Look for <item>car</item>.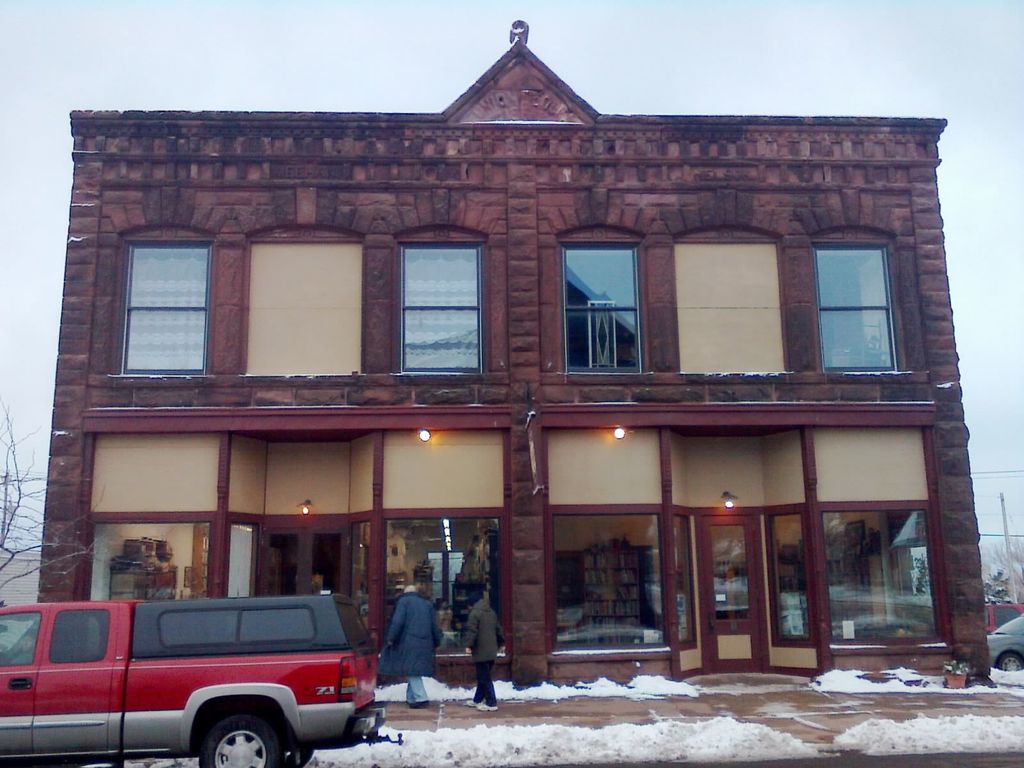
Found: [left=988, top=602, right=1022, bottom=634].
